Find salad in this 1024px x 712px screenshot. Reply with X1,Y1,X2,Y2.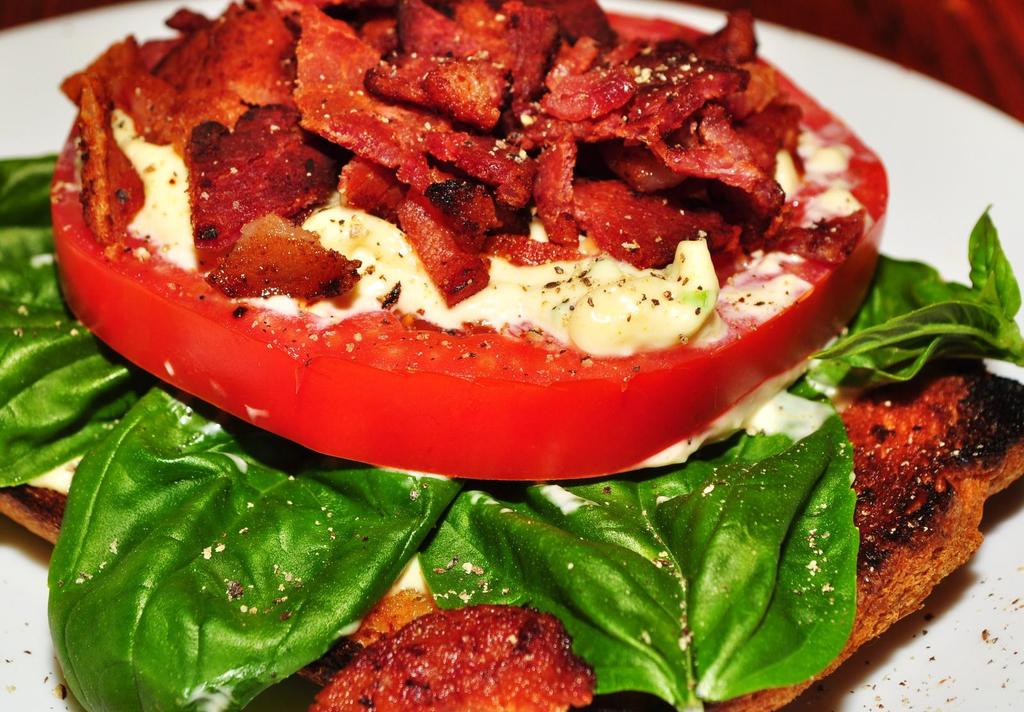
0,0,1023,708.
